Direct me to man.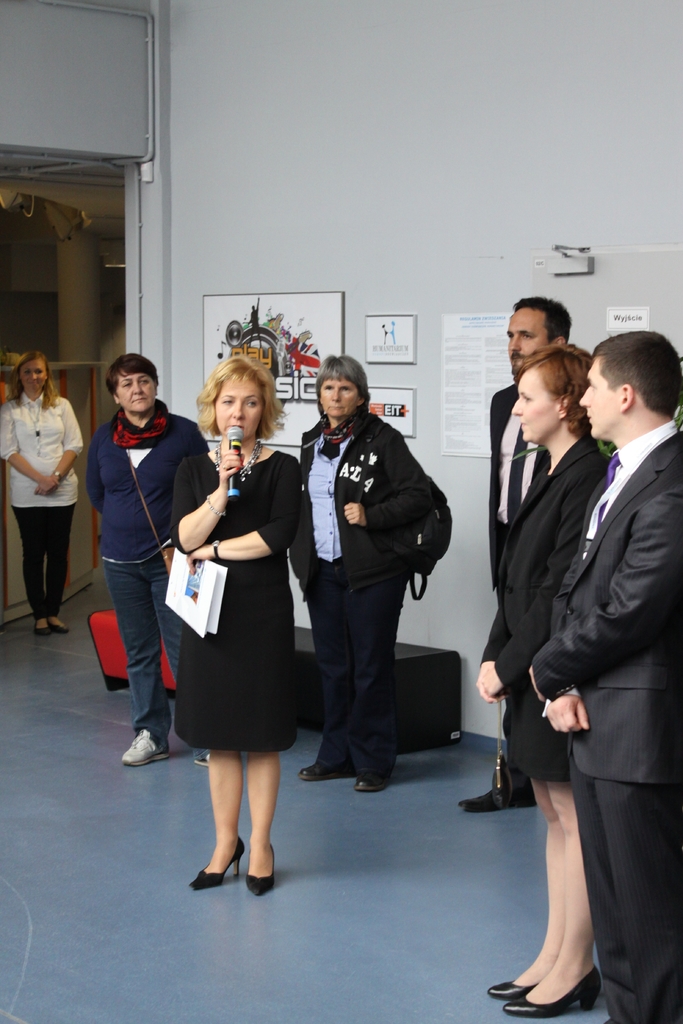
Direction: <bbox>465, 296, 571, 810</bbox>.
